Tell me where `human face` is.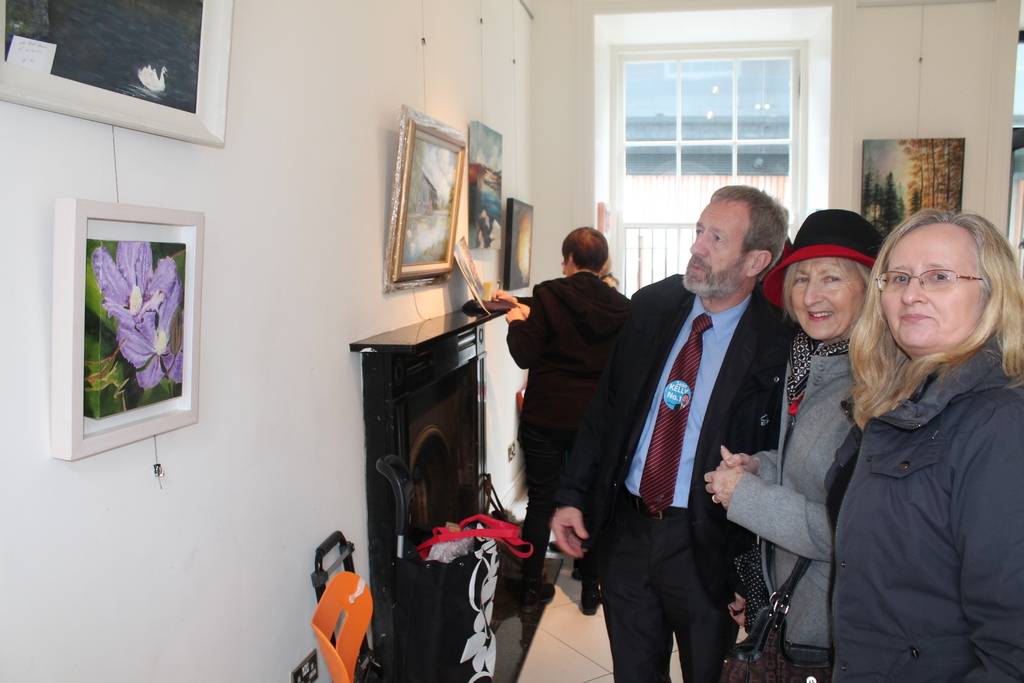
`human face` is at <bbox>876, 226, 995, 354</bbox>.
